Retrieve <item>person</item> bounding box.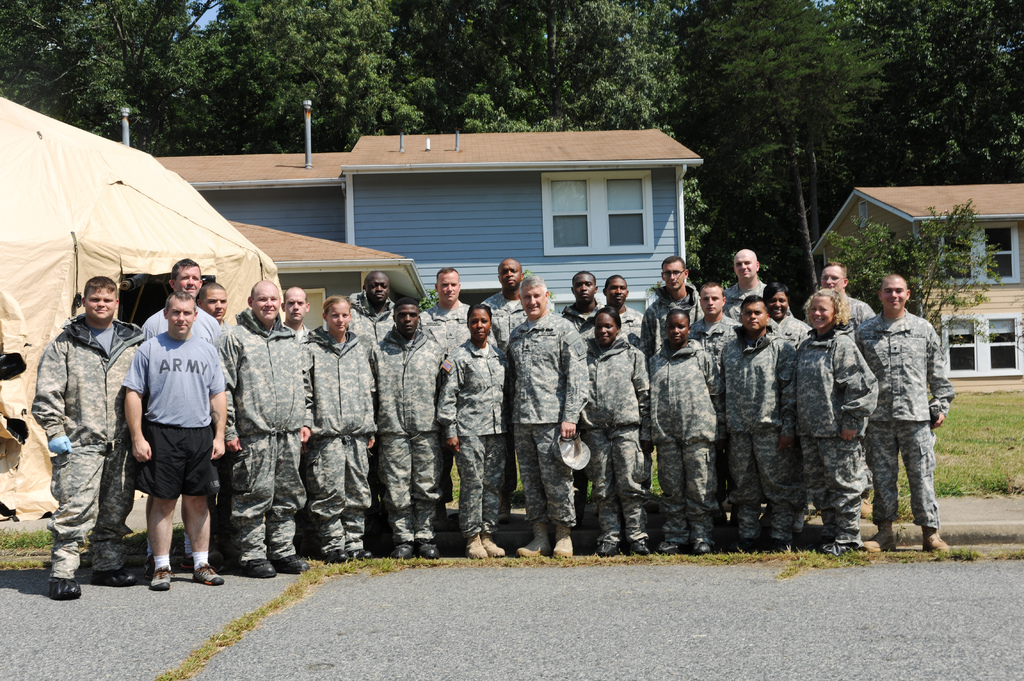
Bounding box: box=[722, 243, 792, 321].
